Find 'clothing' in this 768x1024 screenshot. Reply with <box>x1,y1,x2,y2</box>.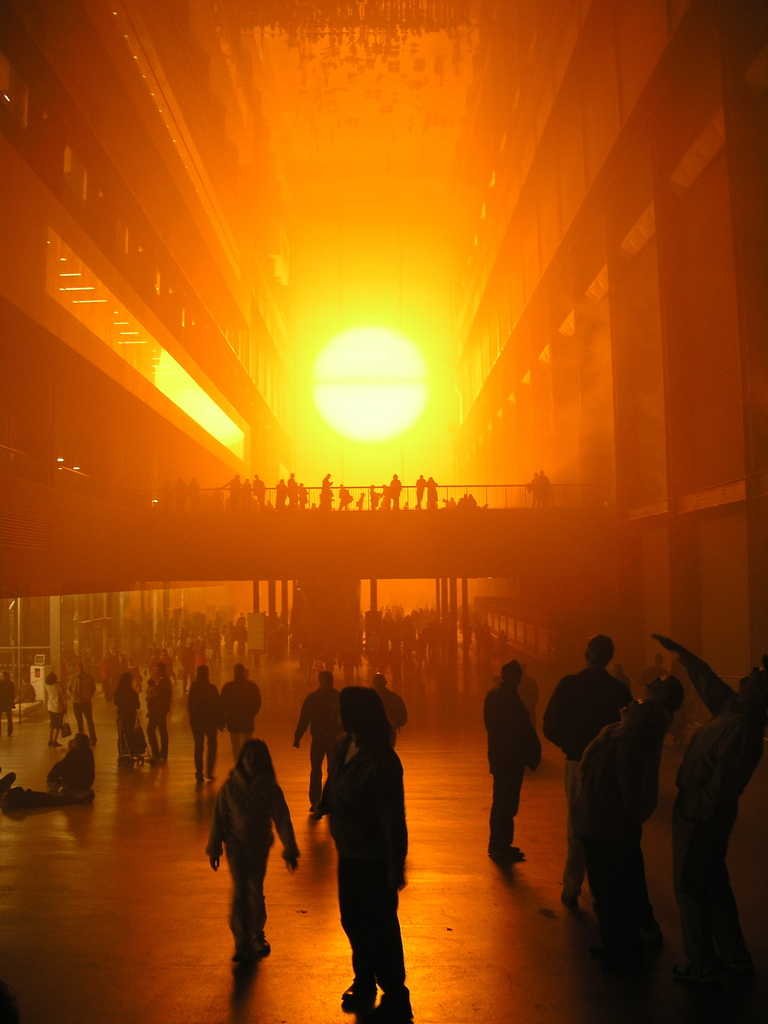
<box>322,746,404,998</box>.
